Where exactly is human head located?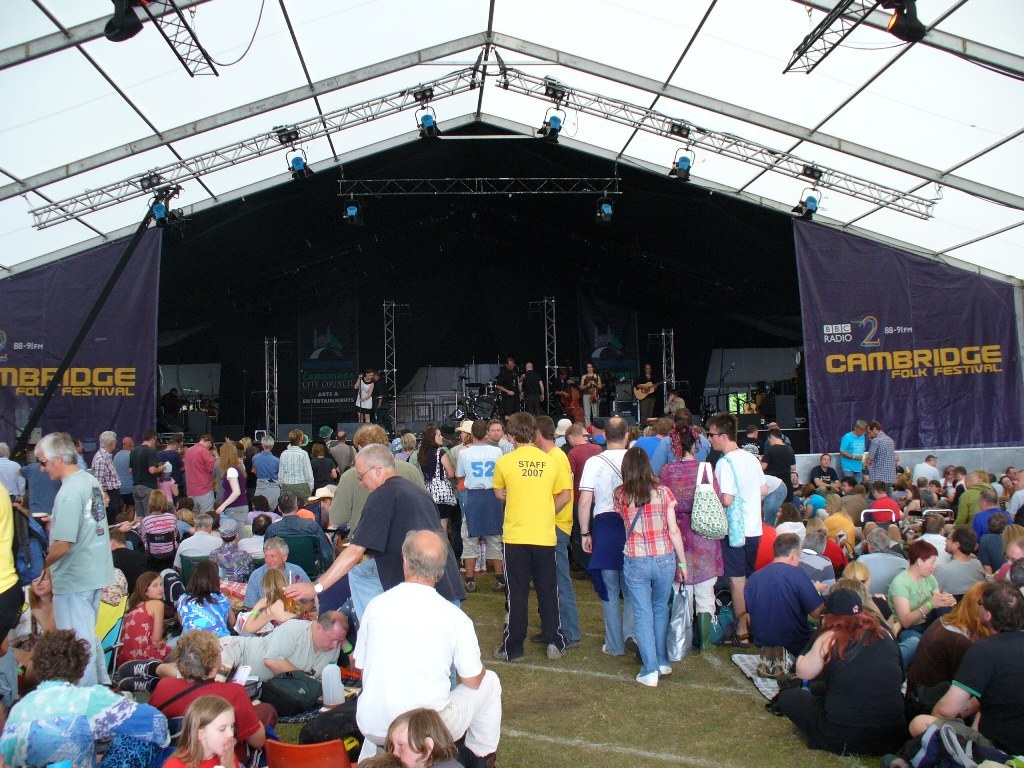
Its bounding box is locate(174, 625, 224, 680).
